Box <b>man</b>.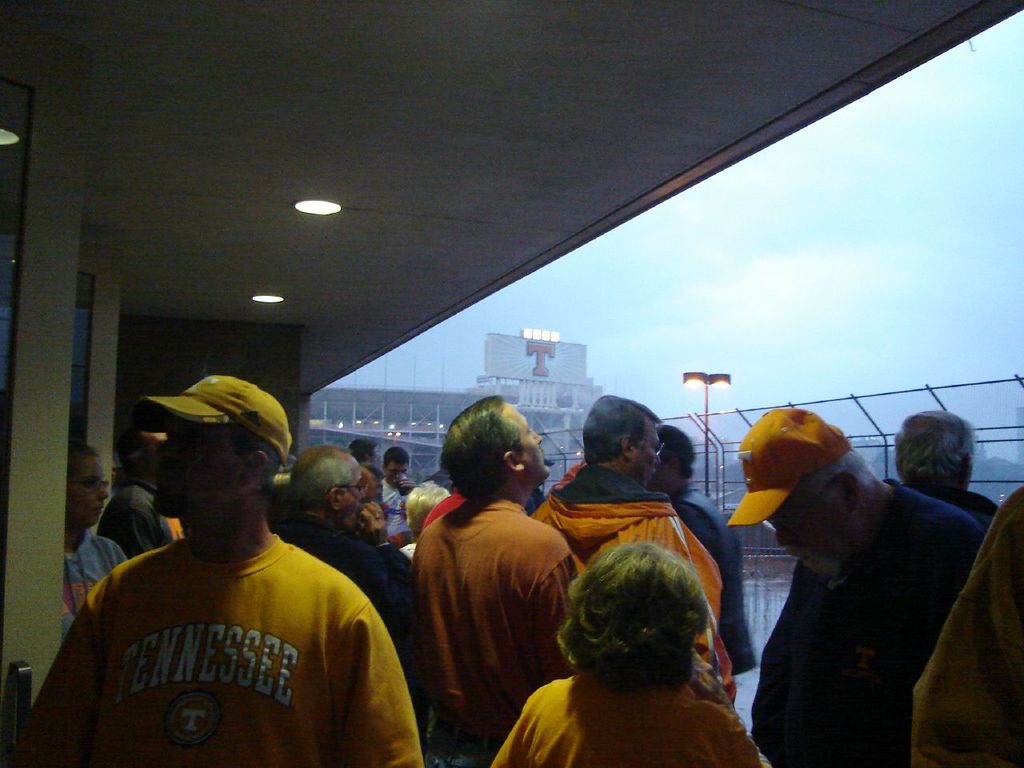
(874, 407, 1023, 767).
